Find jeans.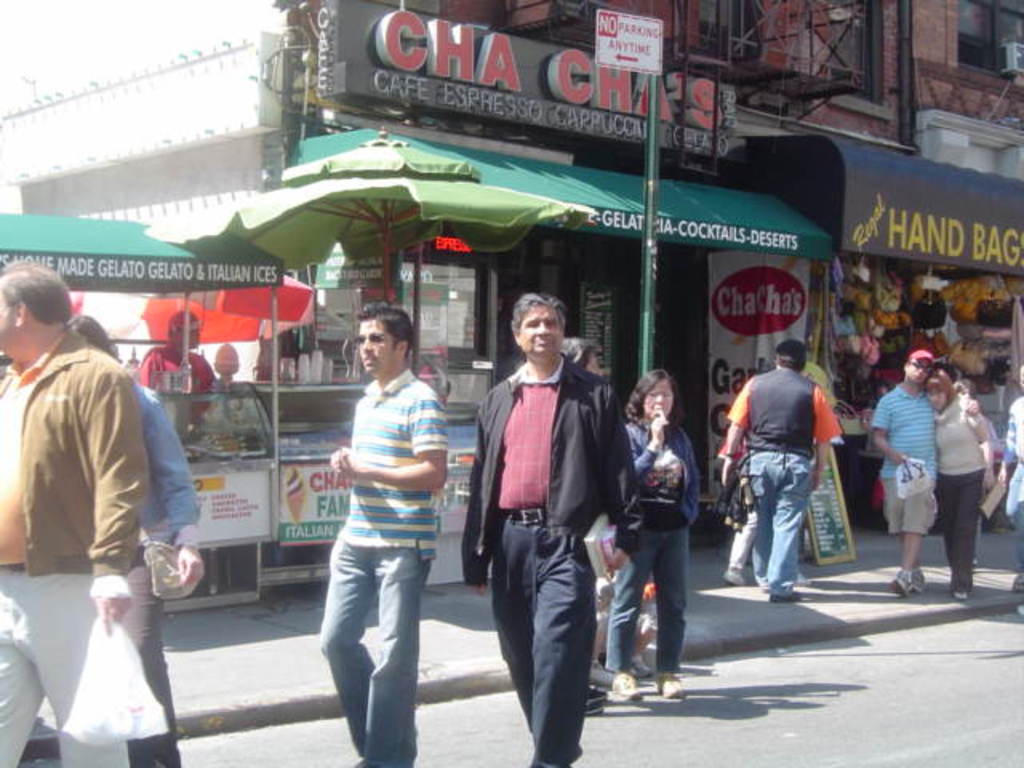
1005:459:1022:573.
